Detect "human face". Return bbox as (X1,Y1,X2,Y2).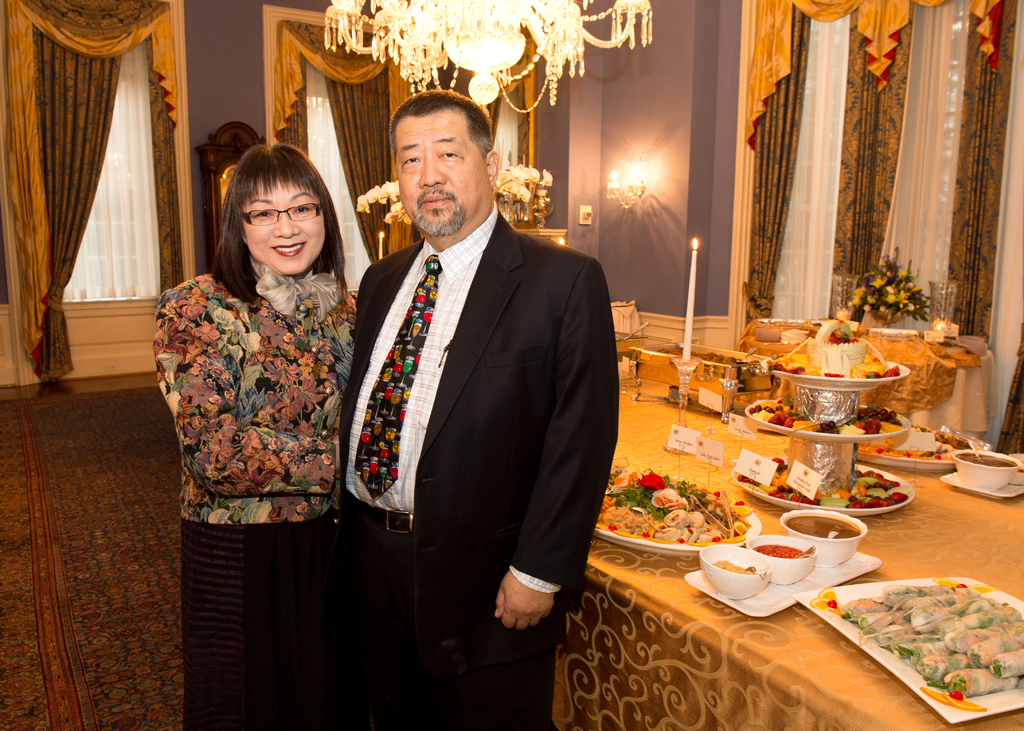
(246,175,329,277).
